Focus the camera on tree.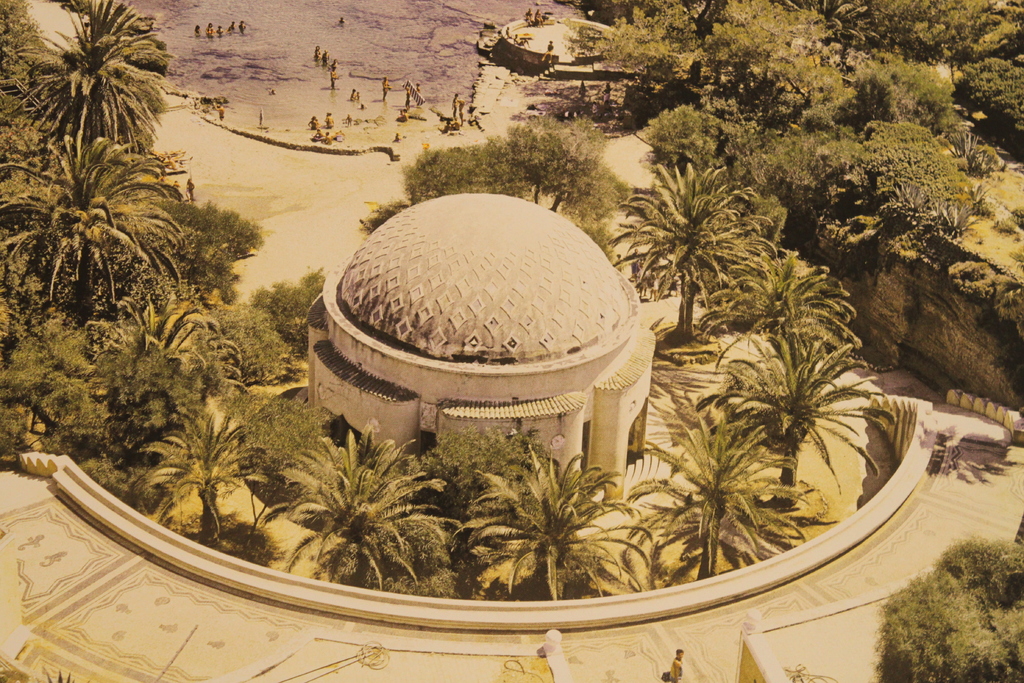
Focus region: locate(701, 322, 902, 500).
